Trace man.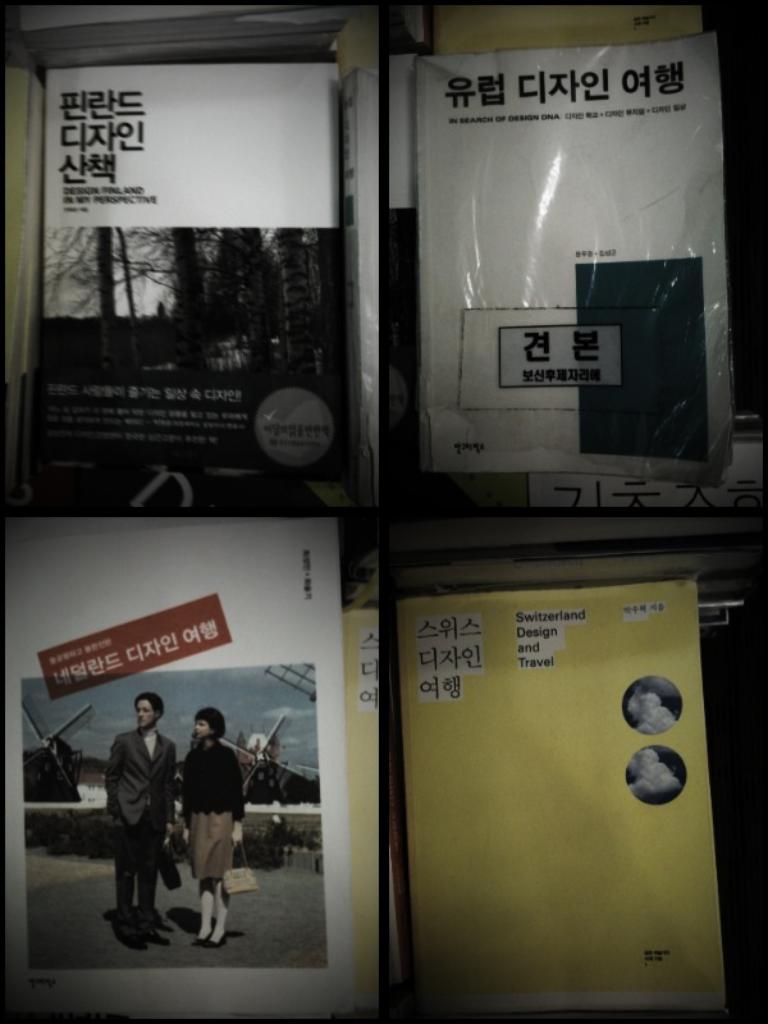
Traced to [90, 698, 178, 904].
